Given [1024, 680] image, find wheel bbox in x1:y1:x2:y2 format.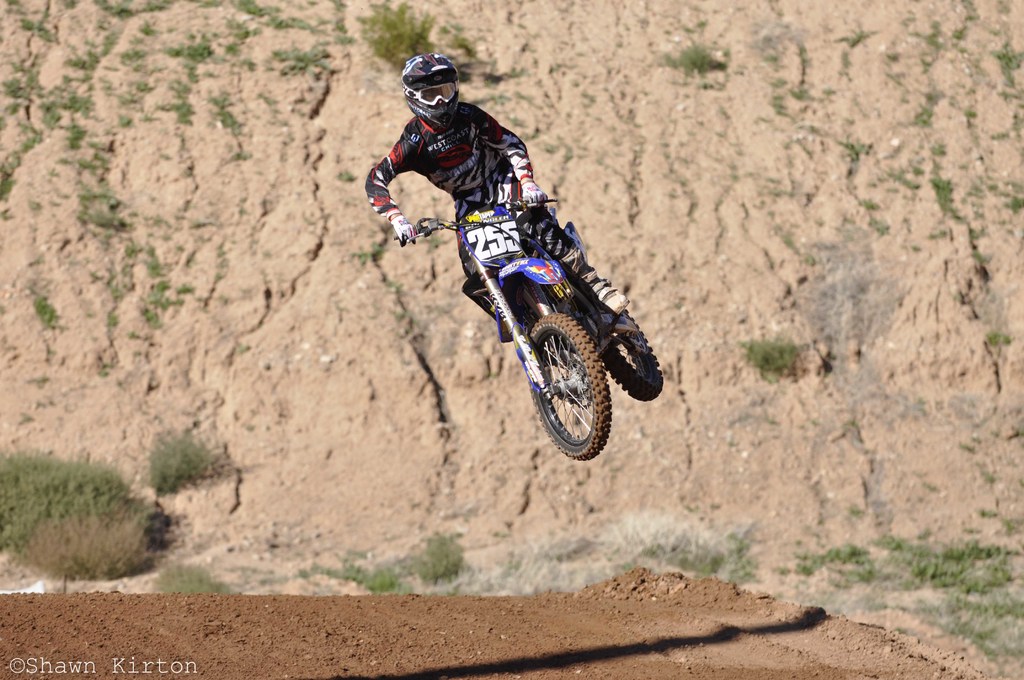
596:308:664:400.
